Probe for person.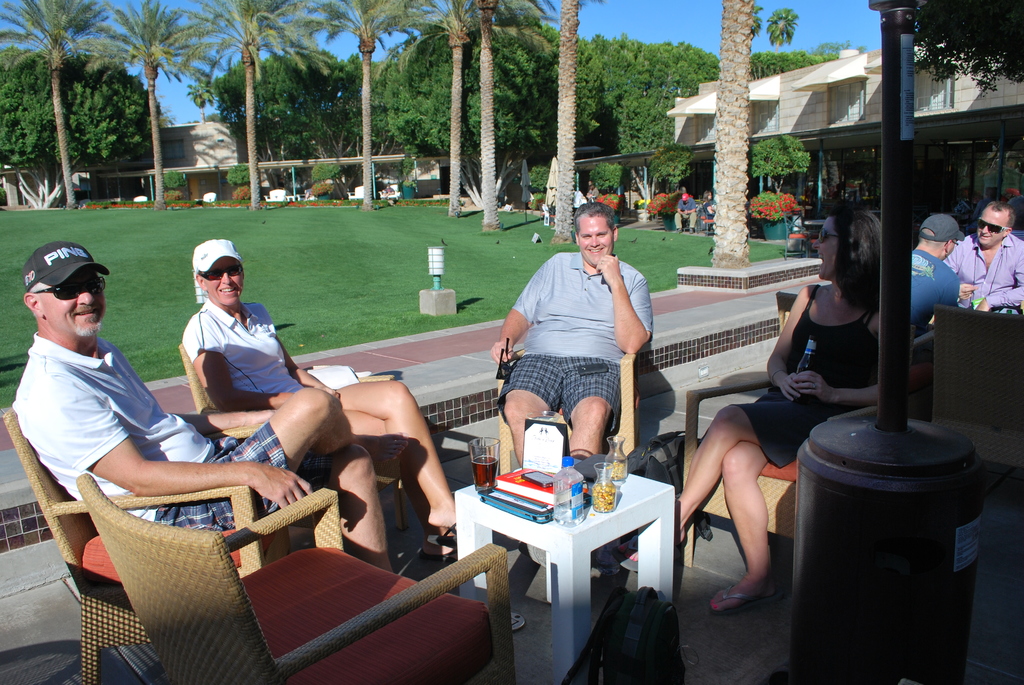
Probe result: [909, 200, 963, 333].
